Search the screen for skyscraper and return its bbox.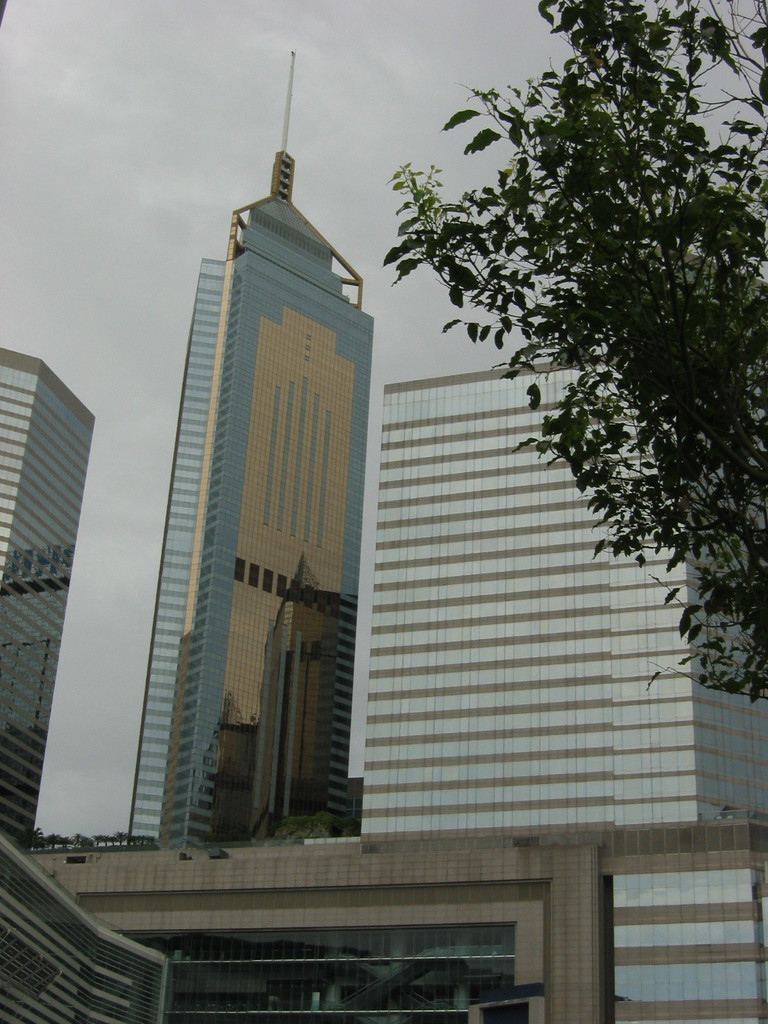
Found: 113/131/381/853.
